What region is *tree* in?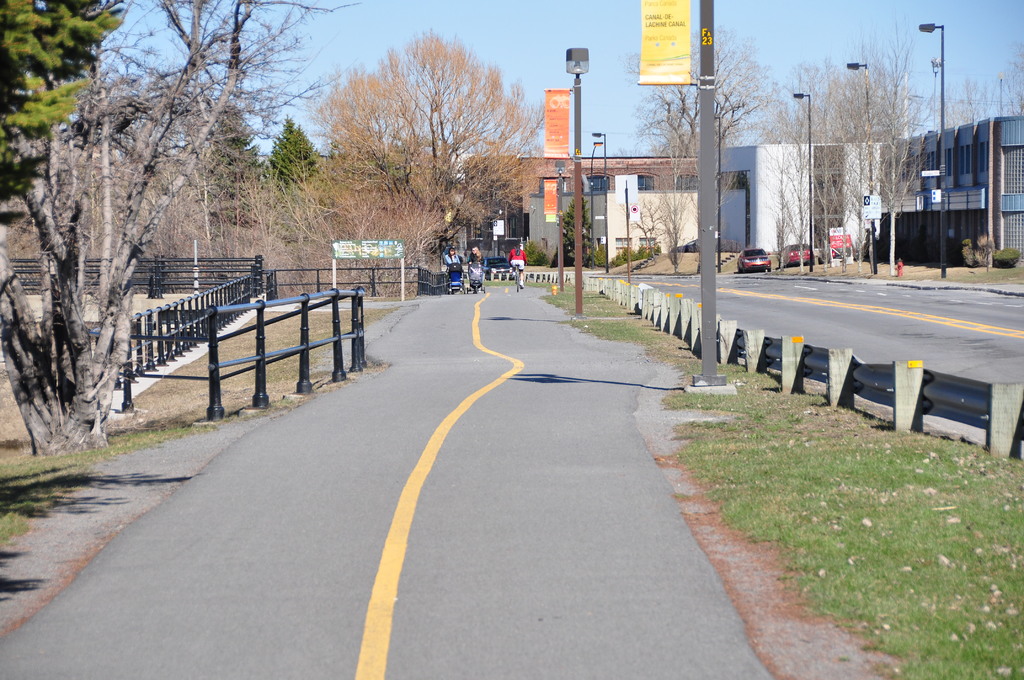
<box>266,114,320,183</box>.
